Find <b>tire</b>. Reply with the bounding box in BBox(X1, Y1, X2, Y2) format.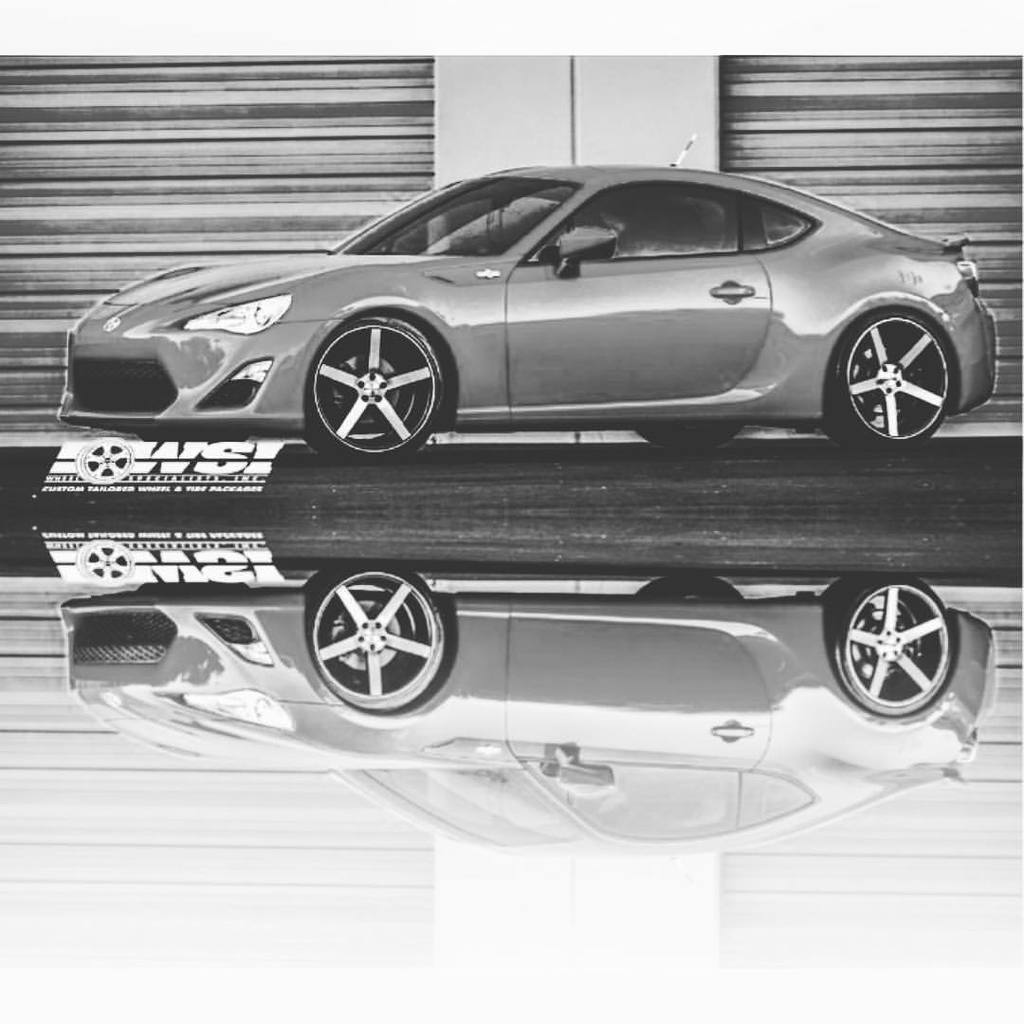
BBox(305, 318, 445, 465).
